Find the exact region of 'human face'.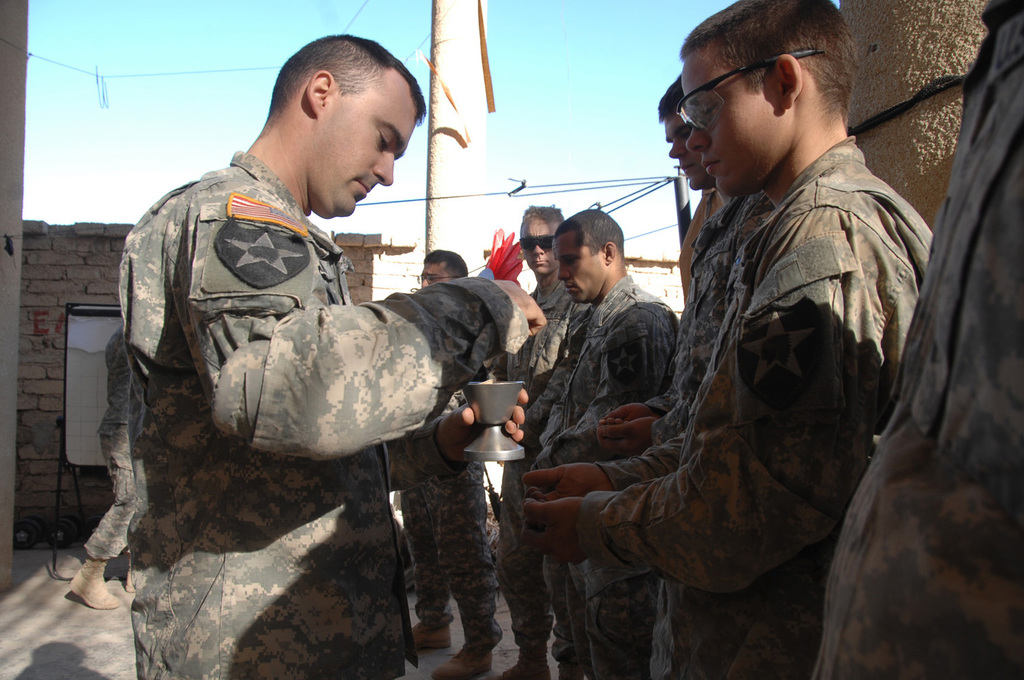
Exact region: bbox=[304, 81, 421, 222].
